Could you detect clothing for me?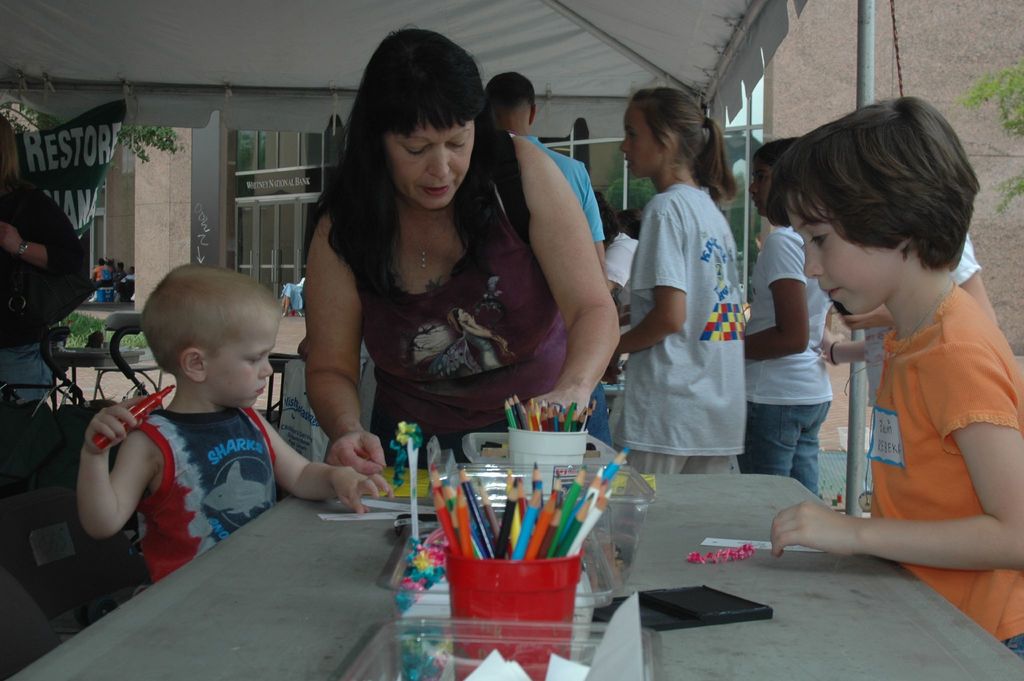
Detection result: (x1=524, y1=131, x2=604, y2=241).
